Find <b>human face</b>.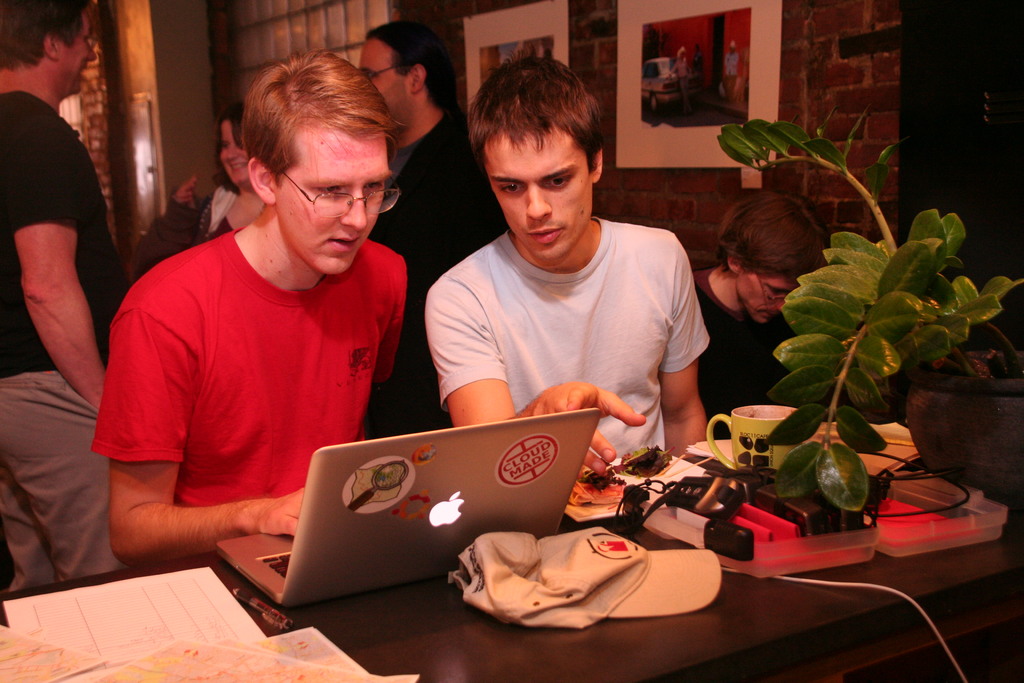
278/129/388/276.
